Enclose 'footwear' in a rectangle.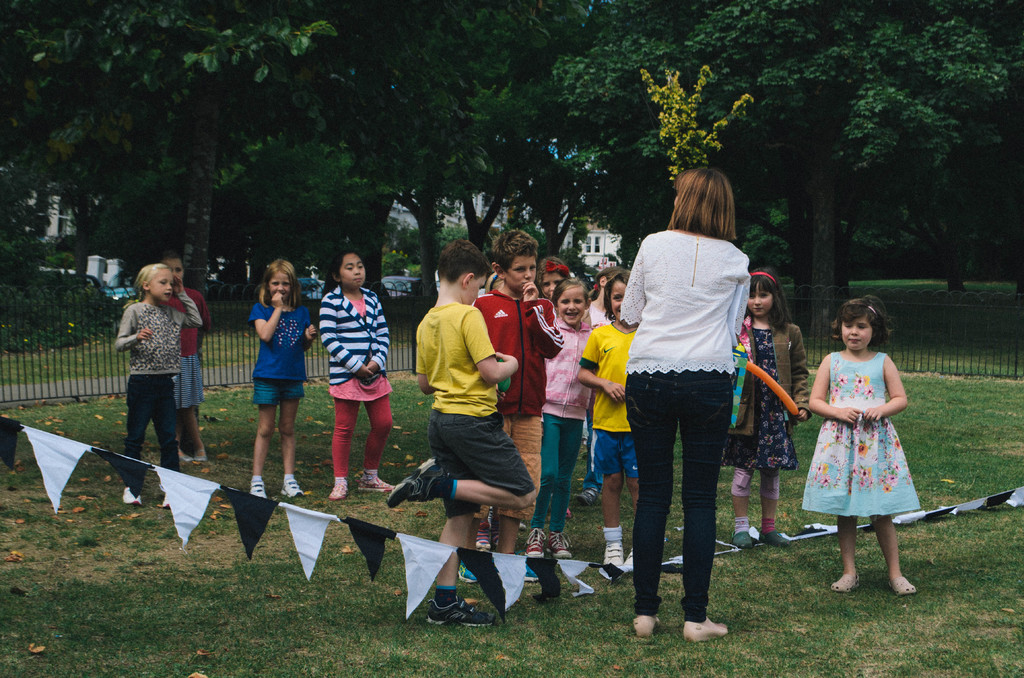
388,456,446,513.
